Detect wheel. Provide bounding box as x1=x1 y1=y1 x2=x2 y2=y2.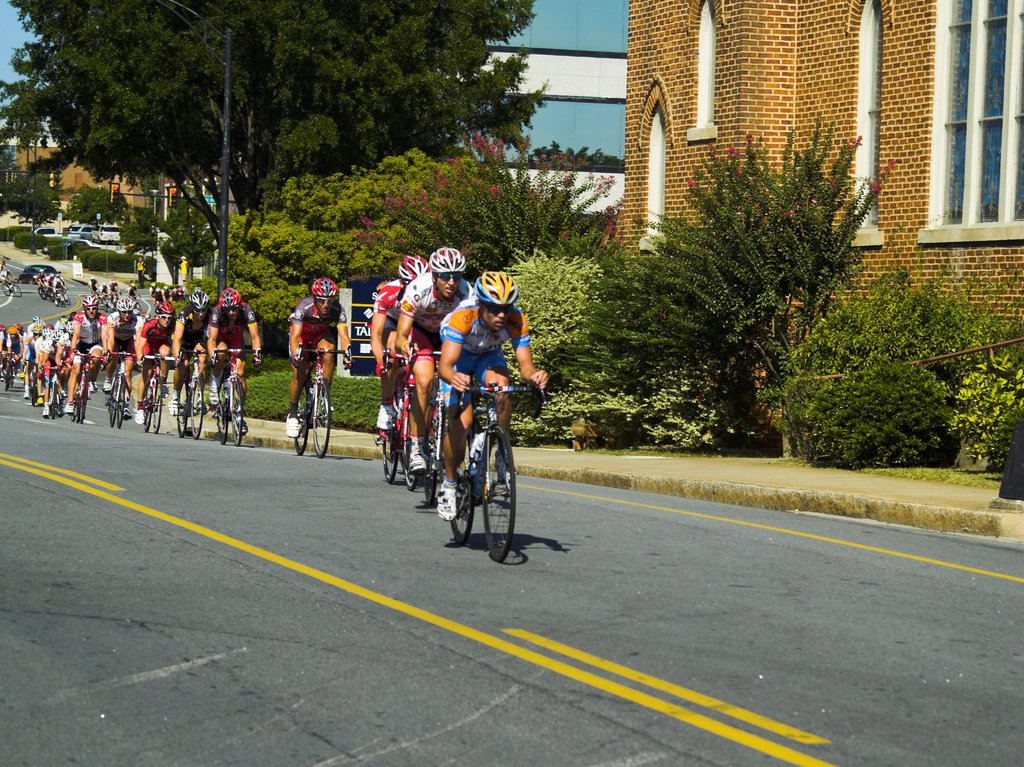
x1=118 y1=376 x2=125 y2=426.
